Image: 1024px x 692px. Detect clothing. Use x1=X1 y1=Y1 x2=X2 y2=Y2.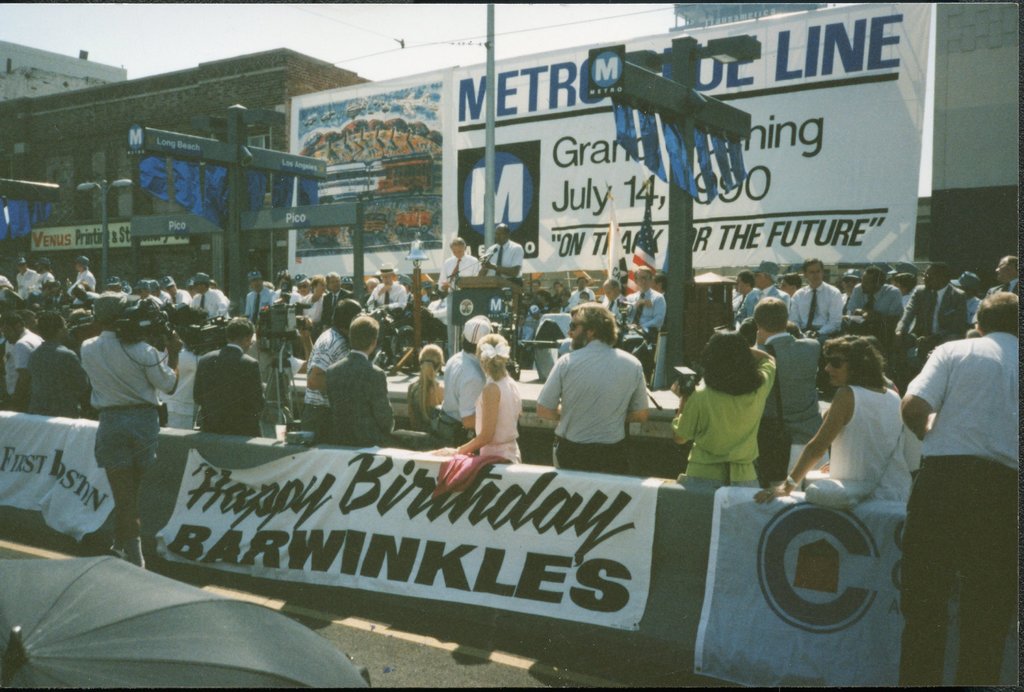
x1=188 y1=284 x2=228 y2=325.
